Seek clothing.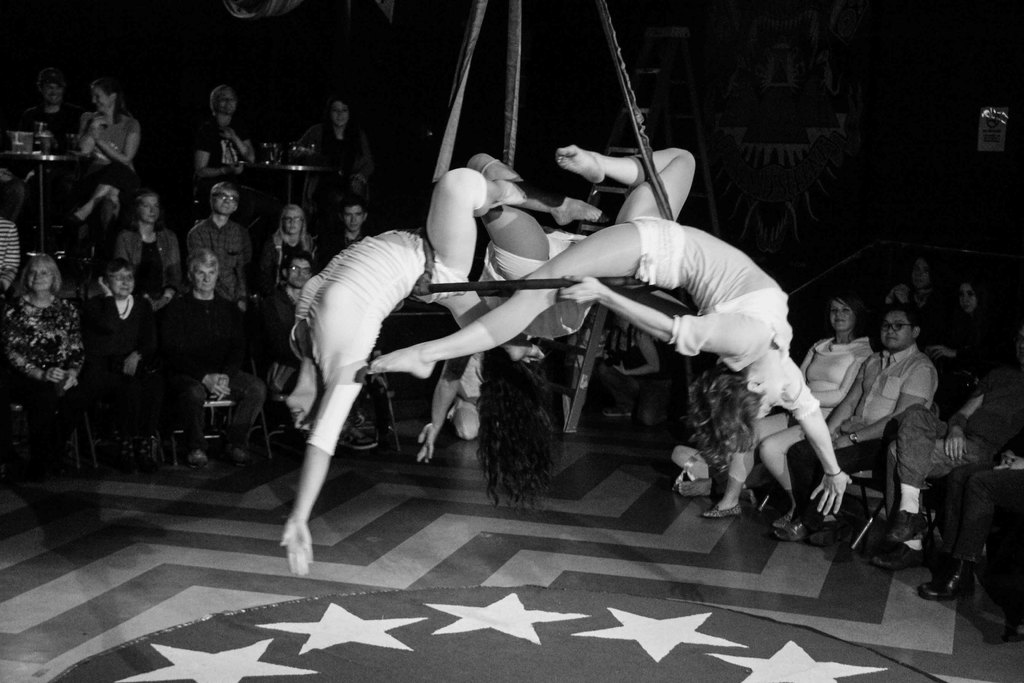
[x1=924, y1=310, x2=1011, y2=413].
